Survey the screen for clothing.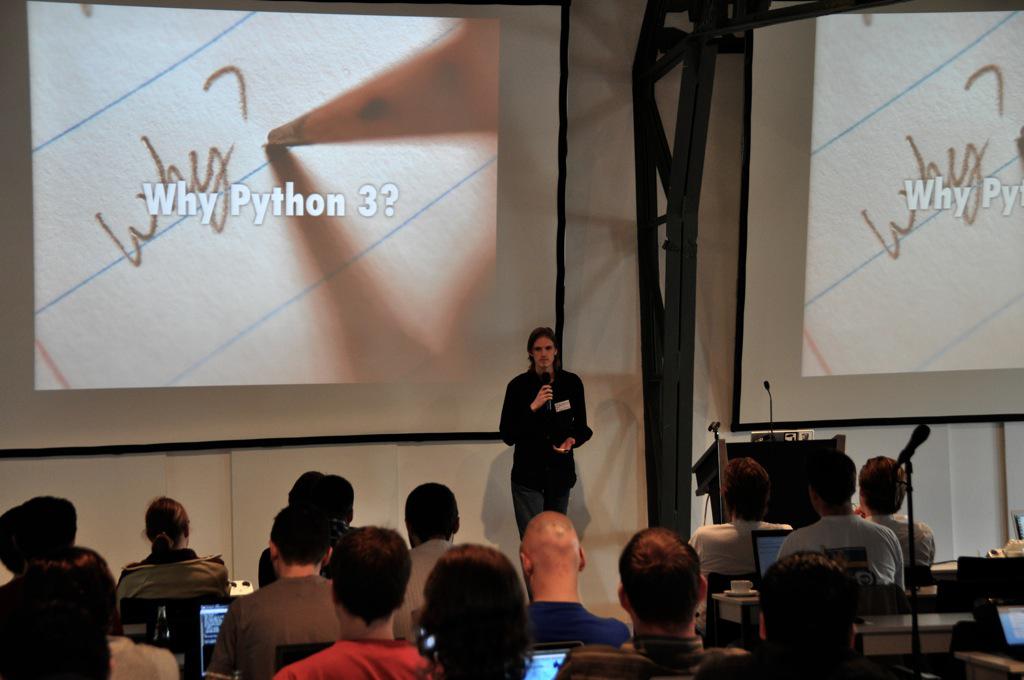
Survey found: 259/519/358/586.
